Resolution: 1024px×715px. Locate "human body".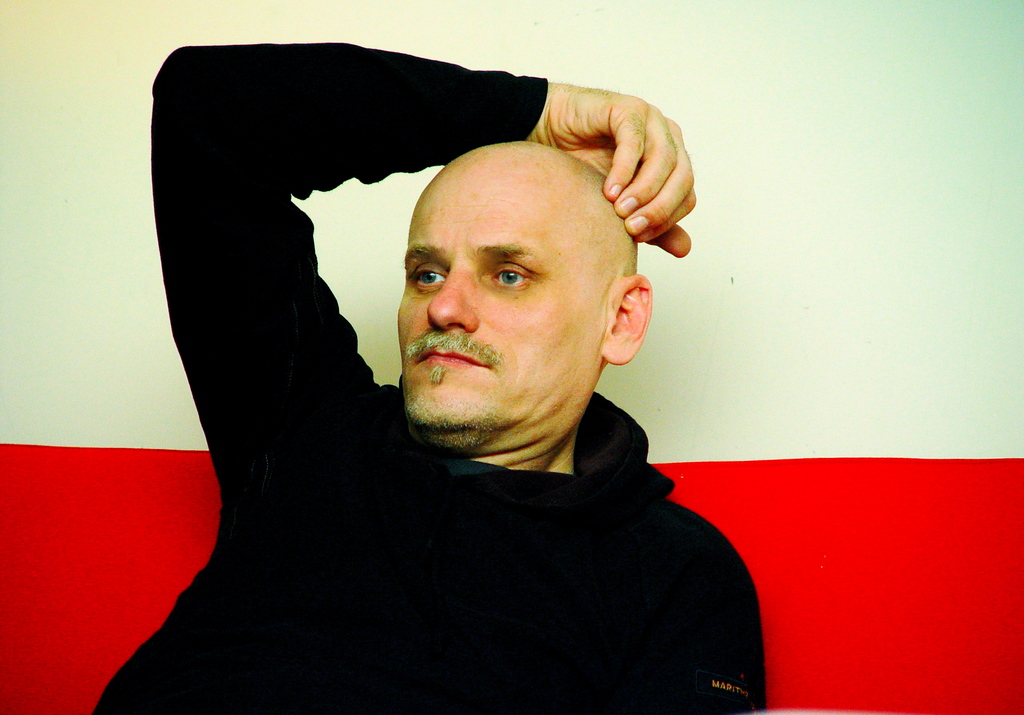
<box>83,40,771,713</box>.
